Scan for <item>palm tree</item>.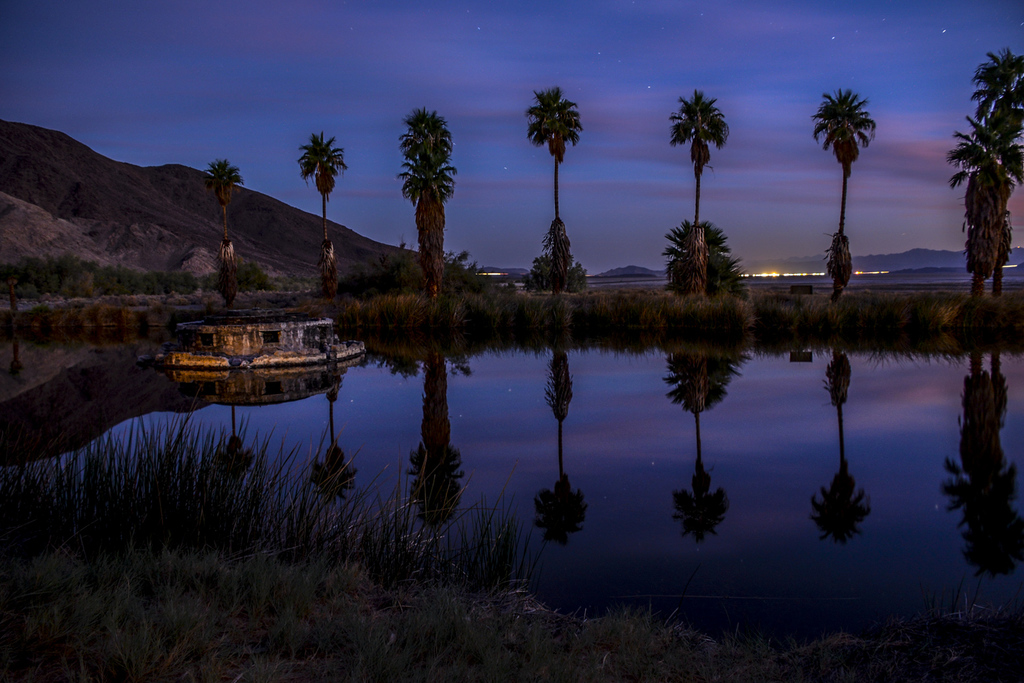
Scan result: select_region(805, 90, 866, 285).
